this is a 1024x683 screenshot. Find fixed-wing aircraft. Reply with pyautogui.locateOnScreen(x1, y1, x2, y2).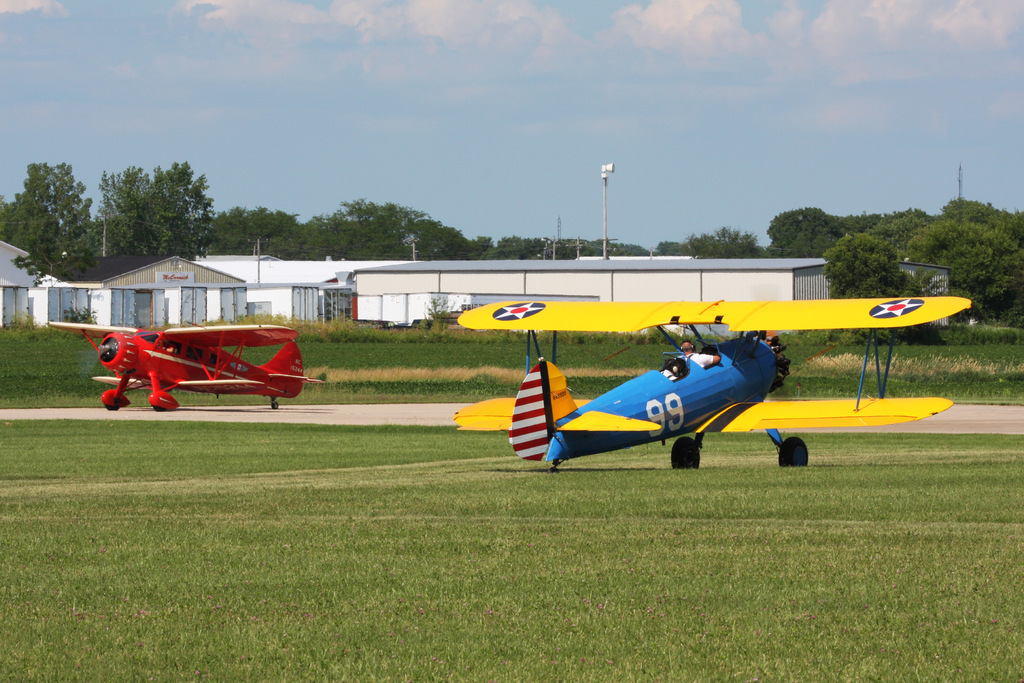
pyautogui.locateOnScreen(455, 296, 968, 471).
